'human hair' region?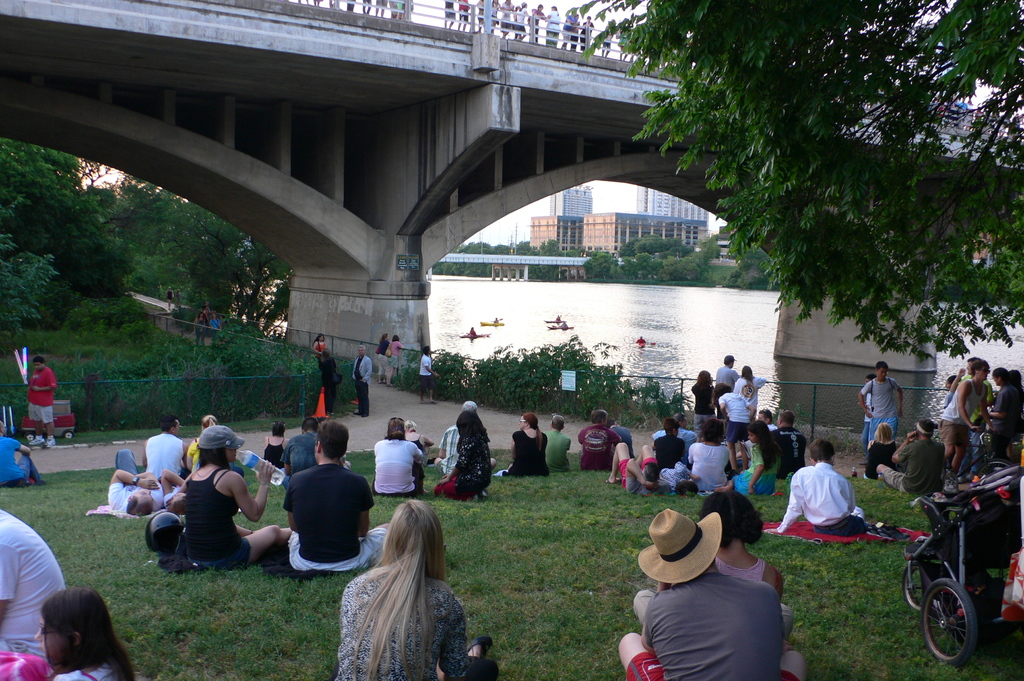
l=521, t=413, r=541, b=450
